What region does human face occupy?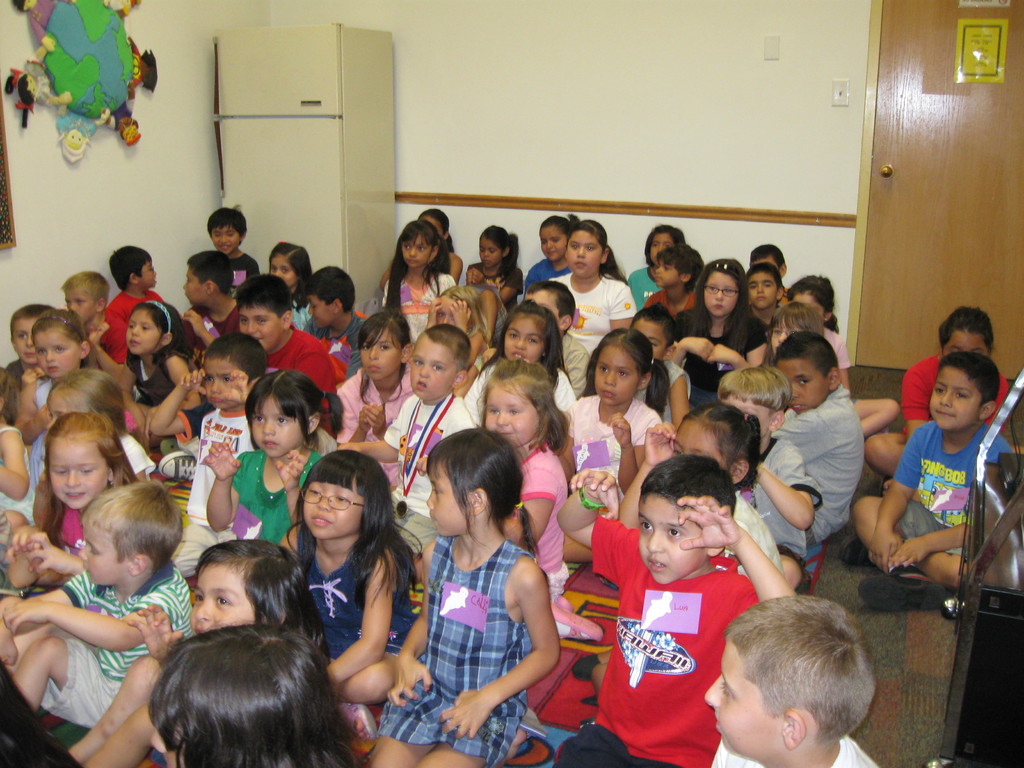
locate(404, 333, 458, 397).
